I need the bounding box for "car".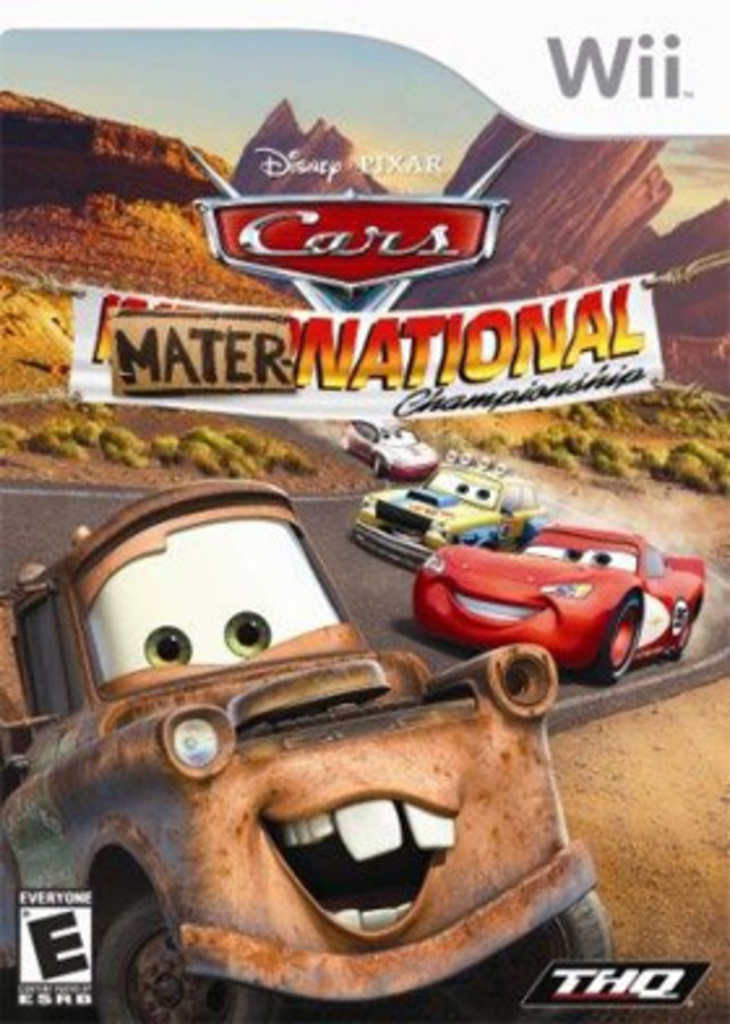
Here it is: {"left": 336, "top": 417, "right": 438, "bottom": 482}.
